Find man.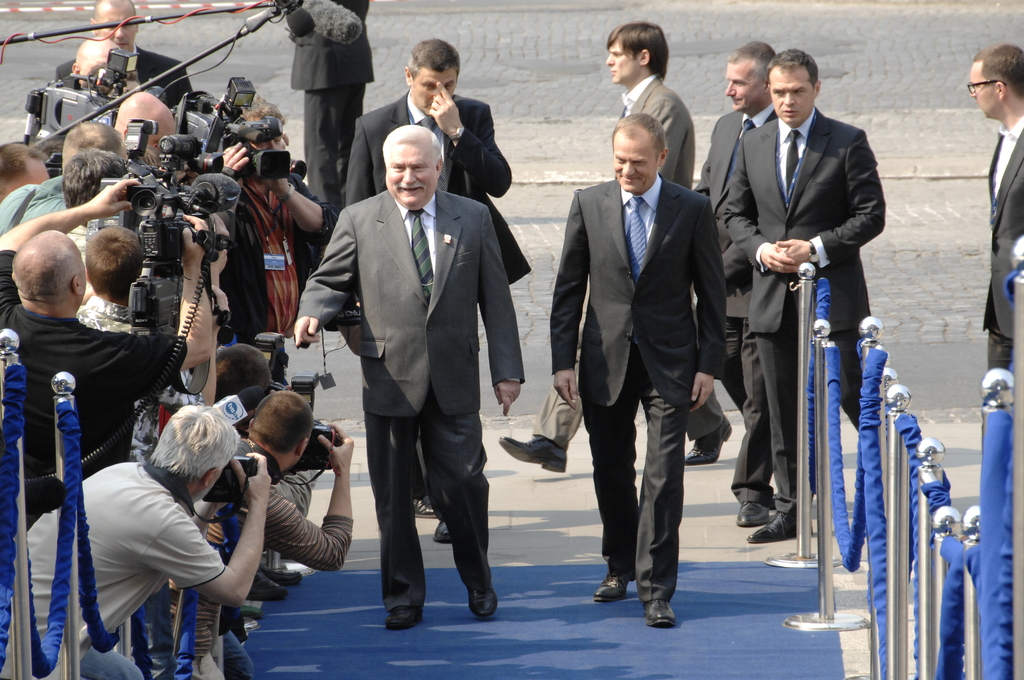
crop(552, 111, 723, 625).
